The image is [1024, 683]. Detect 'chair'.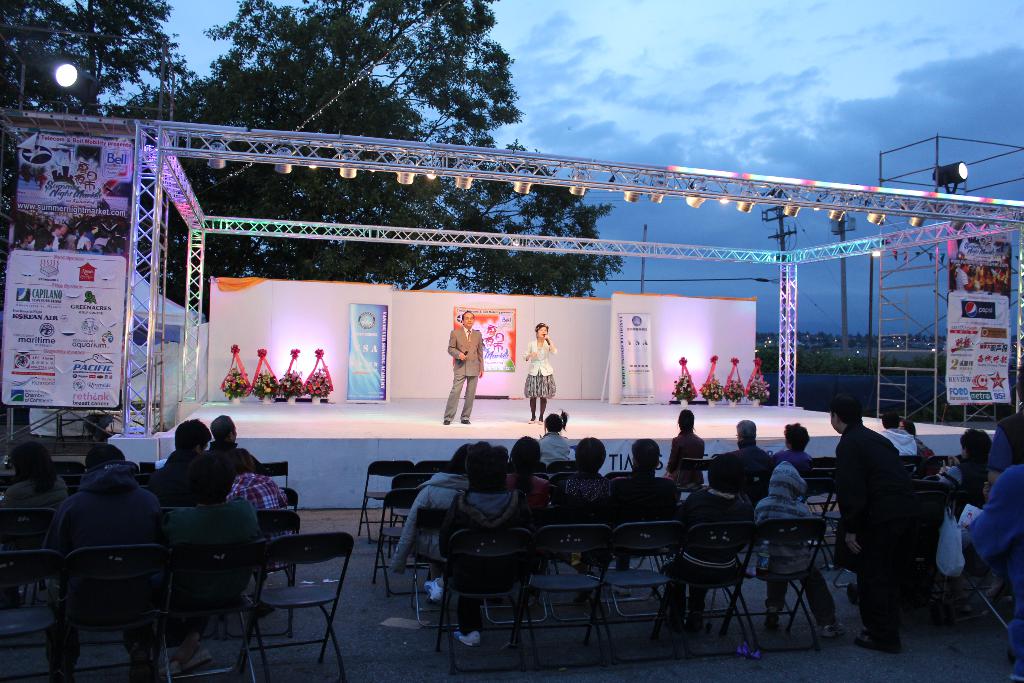
Detection: 855/480/950/630.
